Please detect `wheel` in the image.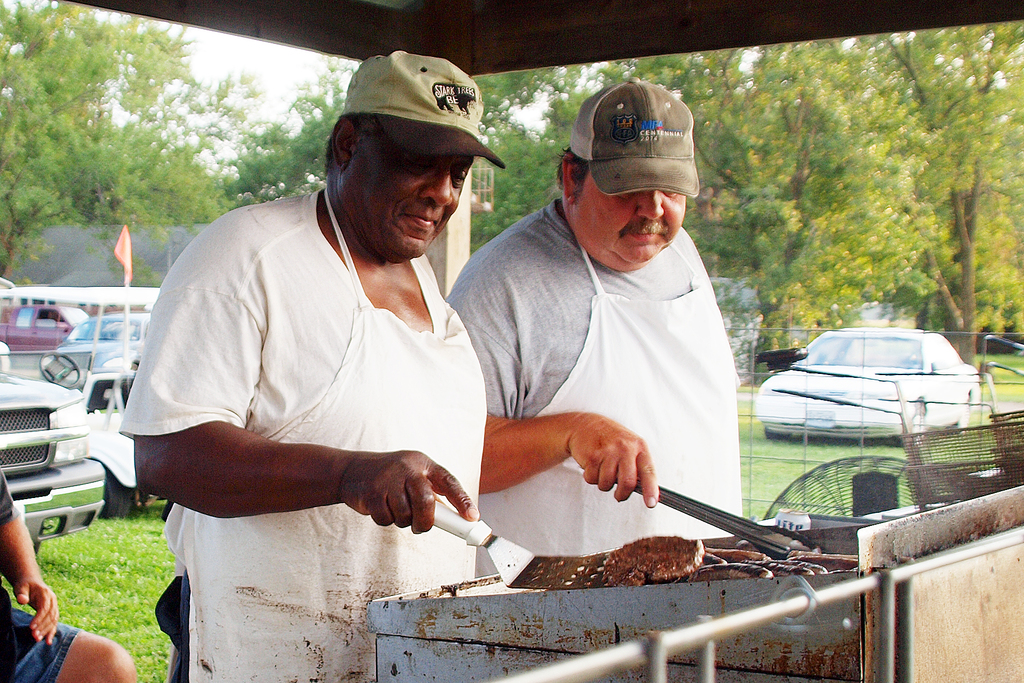
pyautogui.locateOnScreen(104, 469, 135, 516).
